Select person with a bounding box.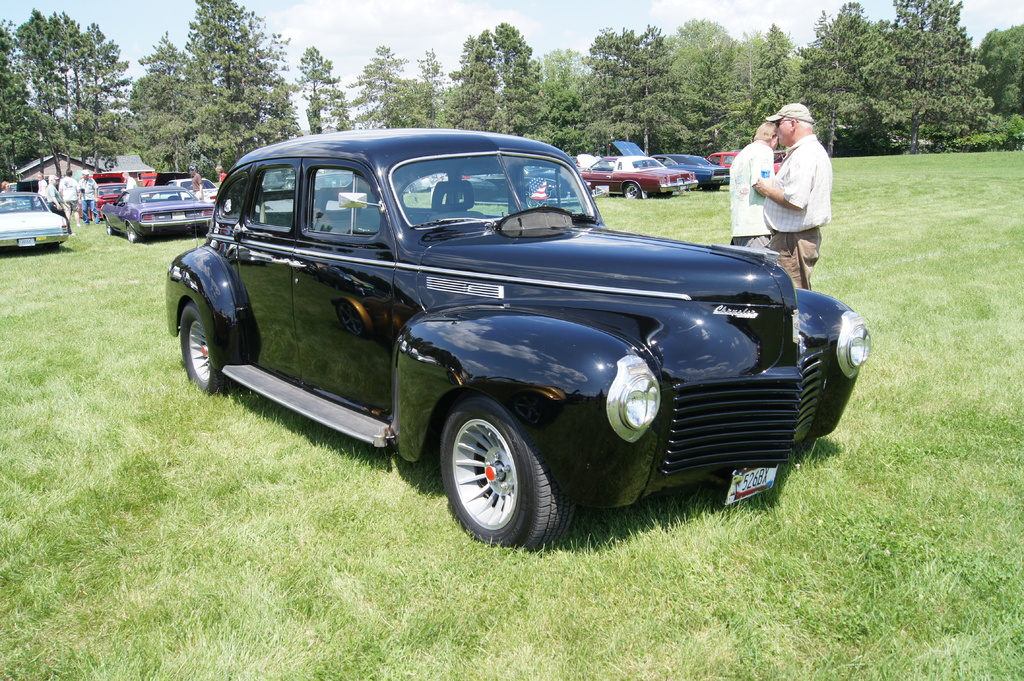
x1=728 y1=120 x2=778 y2=250.
